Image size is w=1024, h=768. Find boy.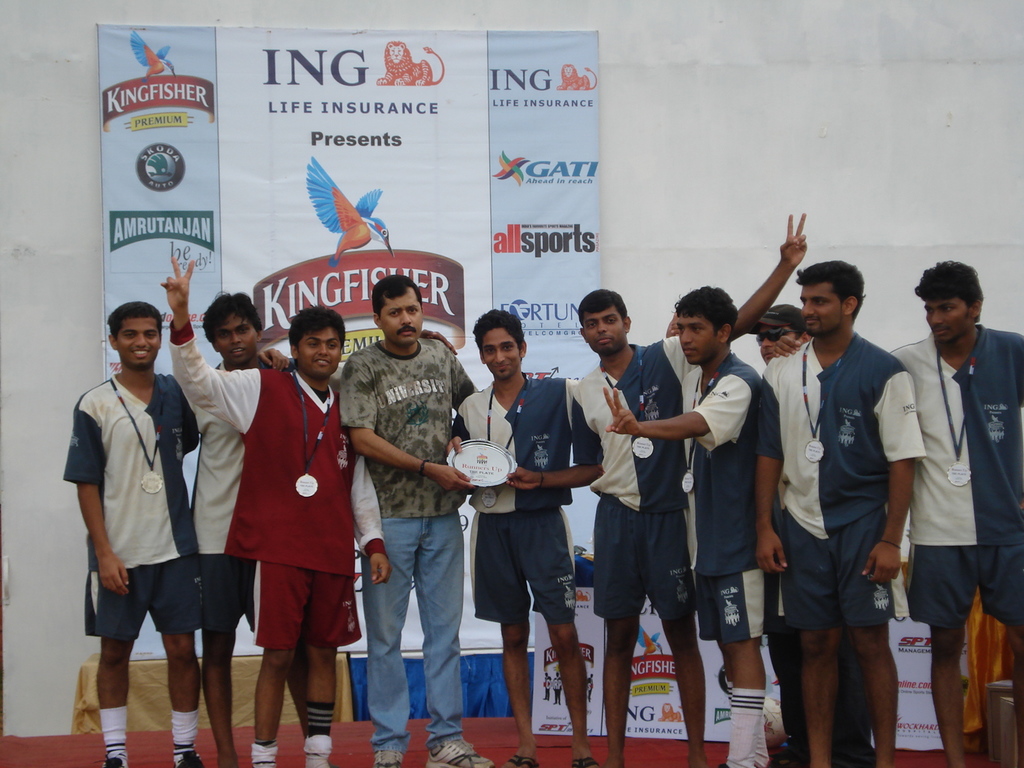
locate(761, 237, 936, 763).
